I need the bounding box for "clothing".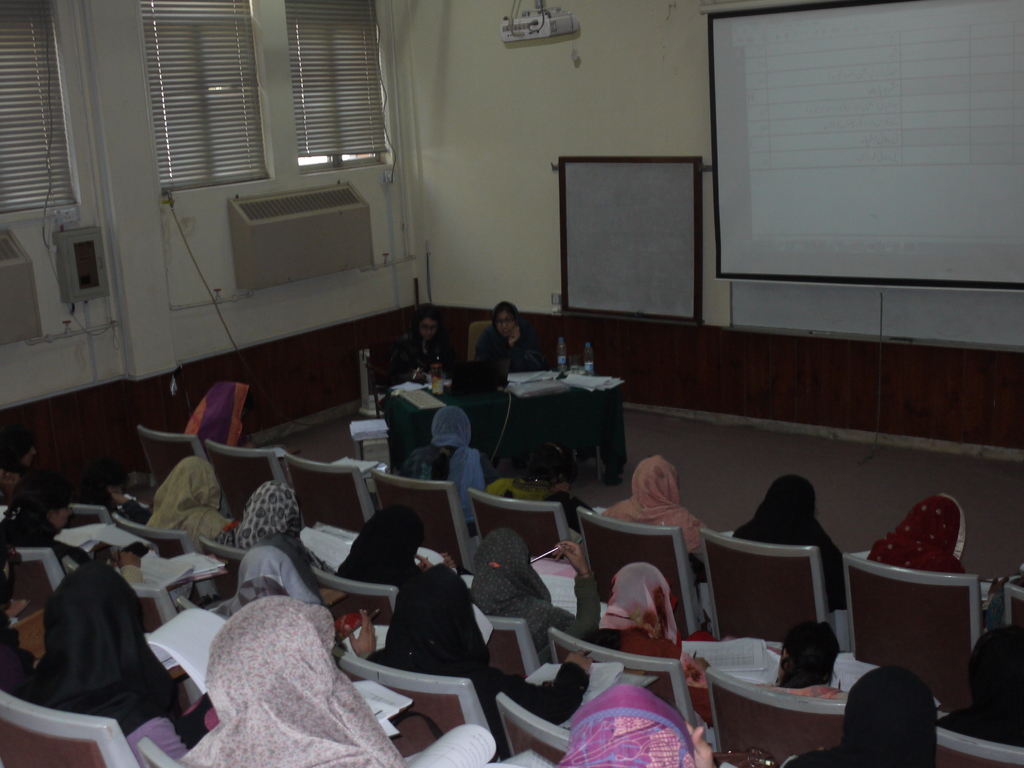
Here it is: region(557, 684, 700, 767).
